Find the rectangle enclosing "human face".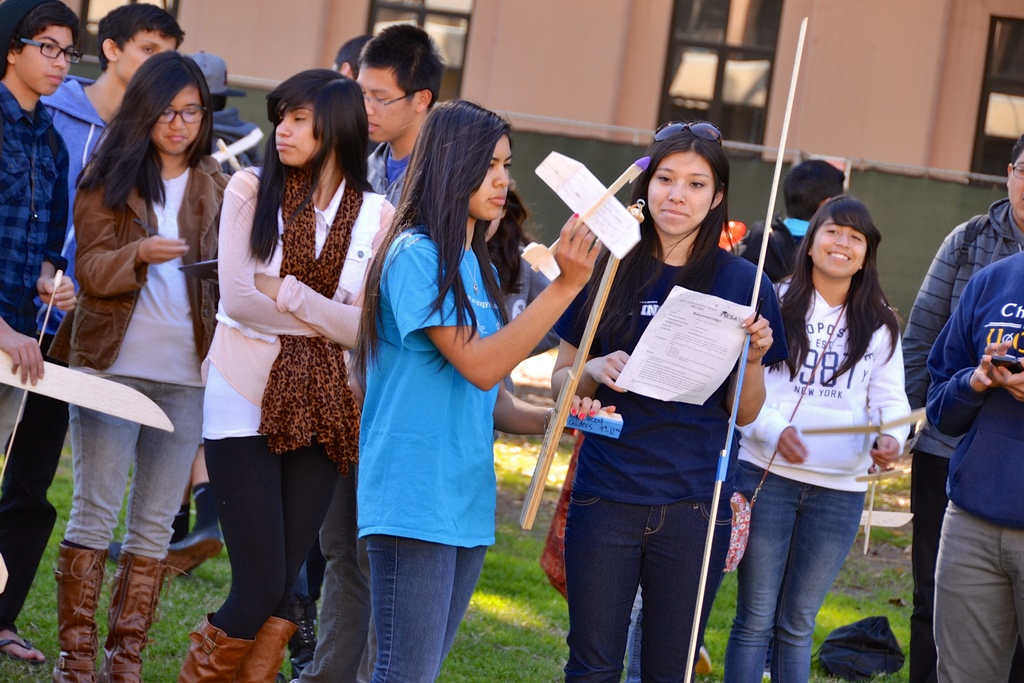
{"x1": 1011, "y1": 151, "x2": 1023, "y2": 226}.
